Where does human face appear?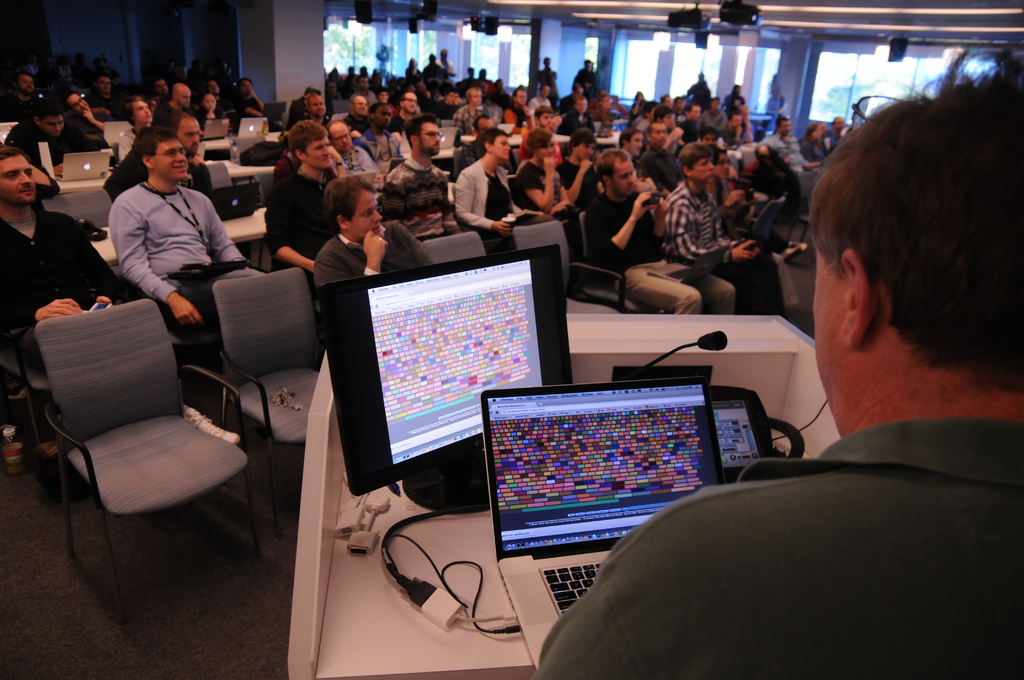
Appears at select_region(813, 238, 836, 417).
